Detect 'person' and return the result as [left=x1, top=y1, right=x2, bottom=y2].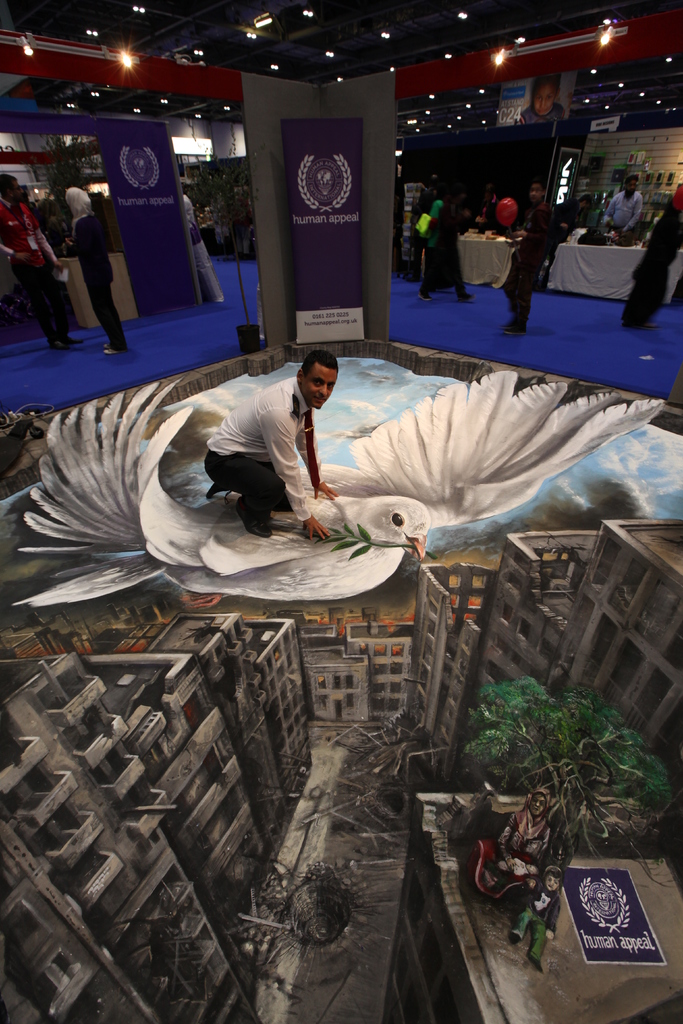
[left=202, top=360, right=336, bottom=537].
